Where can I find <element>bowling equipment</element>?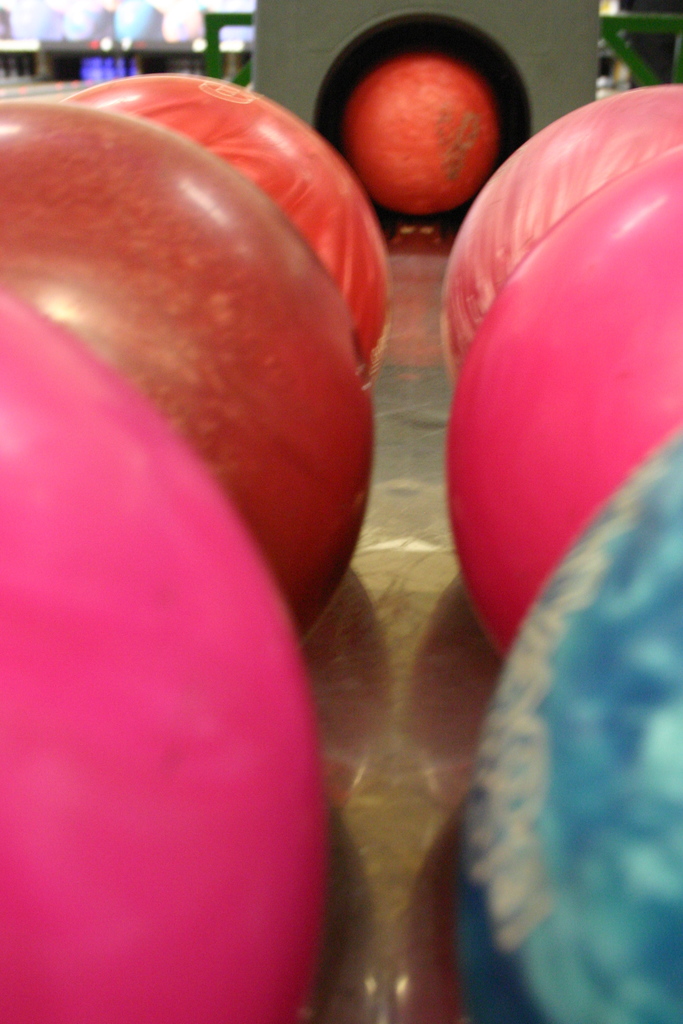
You can find it at left=337, top=51, right=503, bottom=223.
